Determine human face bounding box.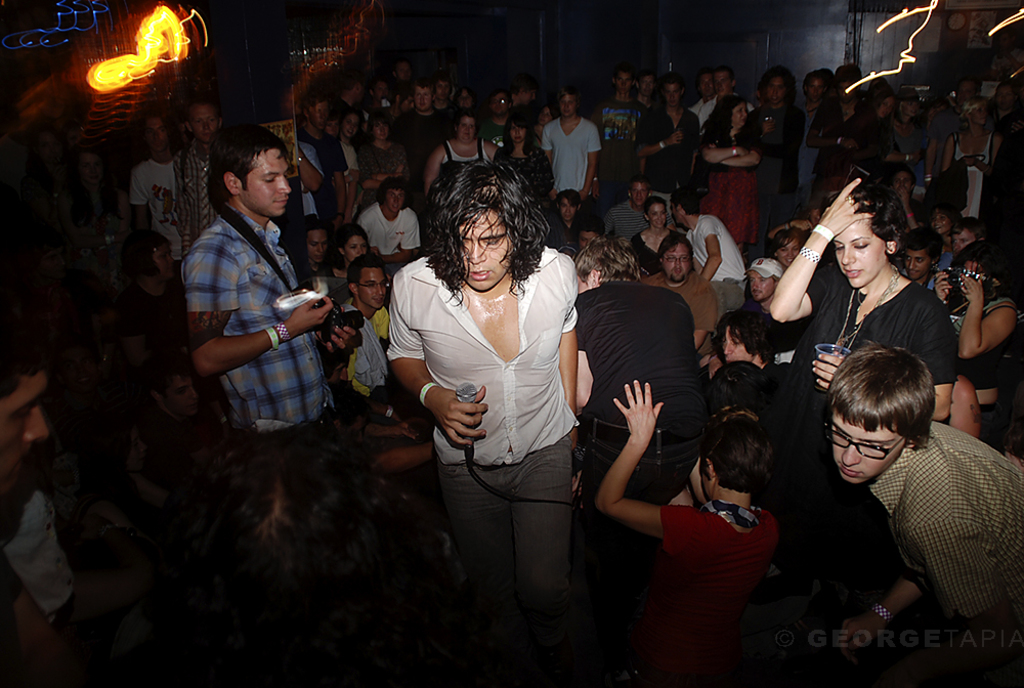
Determined: BBox(973, 109, 986, 128).
